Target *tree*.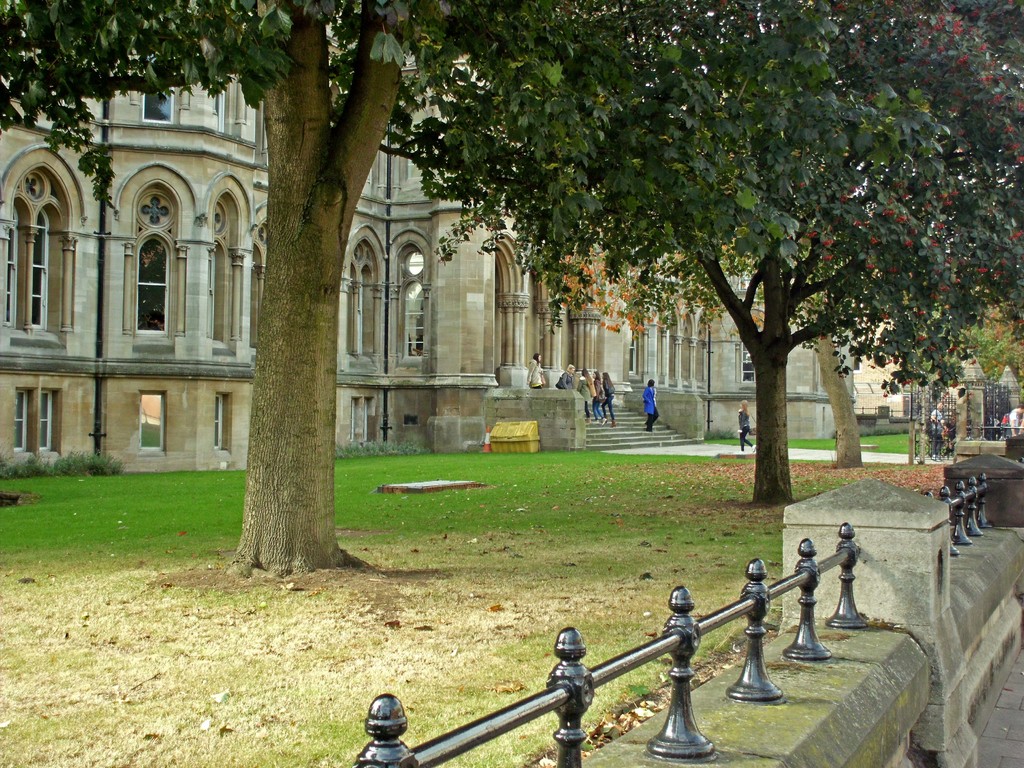
Target region: pyautogui.locateOnScreen(0, 0, 624, 578).
